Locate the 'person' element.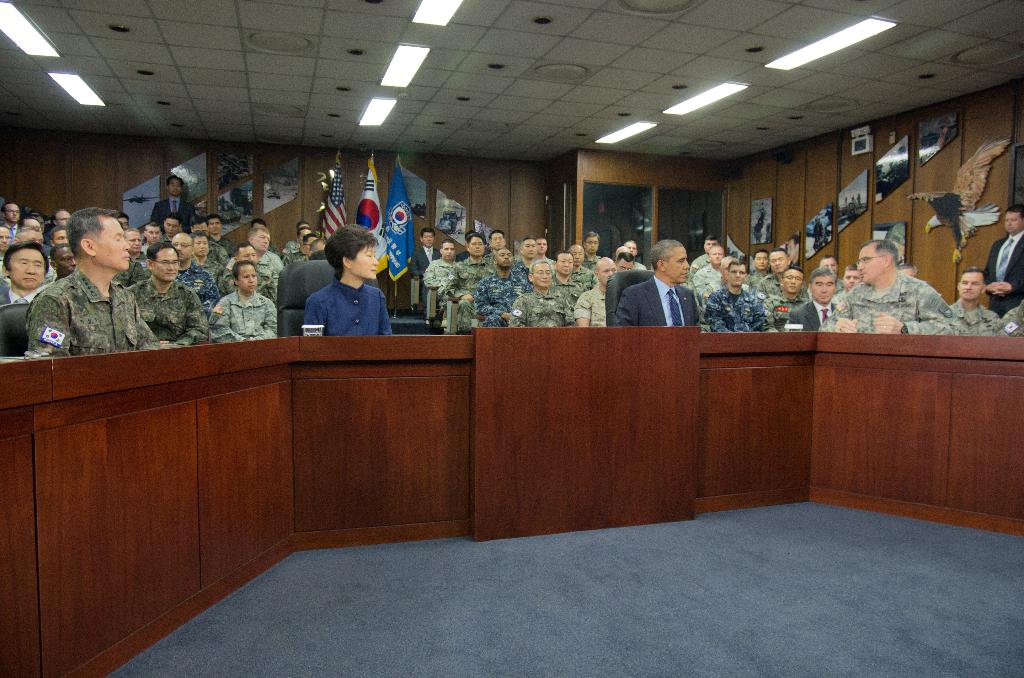
Element bbox: <bbox>825, 239, 957, 348</bbox>.
